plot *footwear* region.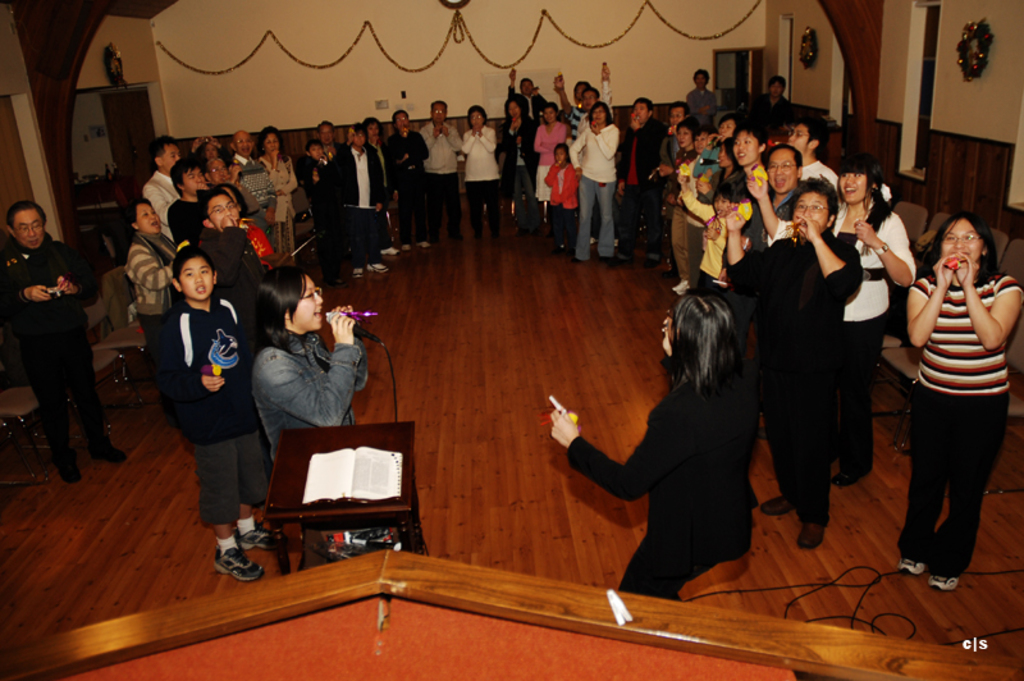
Plotted at Rect(892, 550, 925, 580).
